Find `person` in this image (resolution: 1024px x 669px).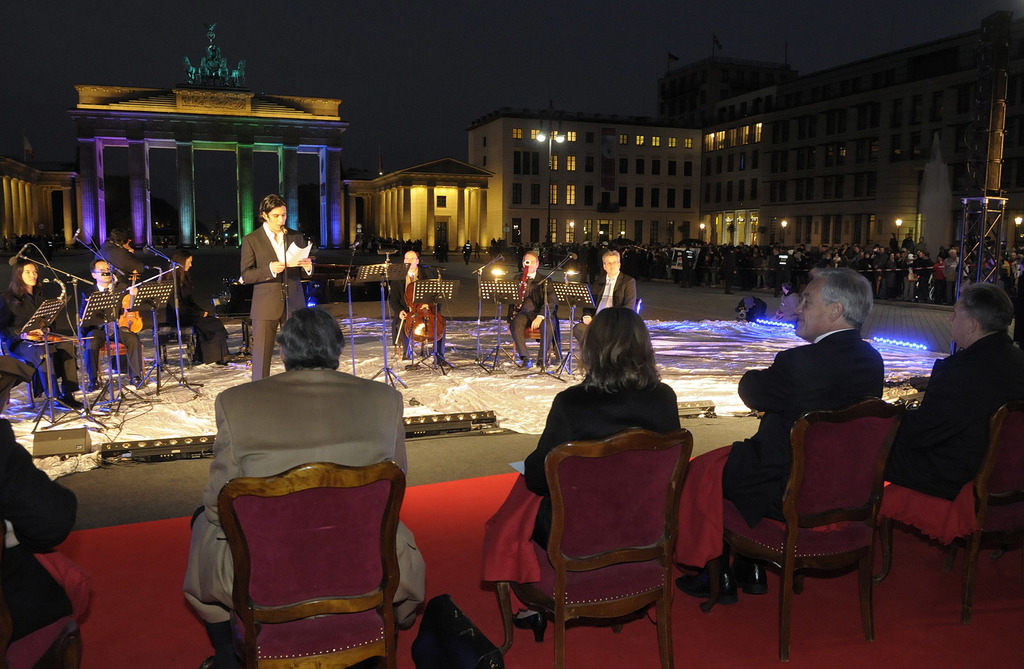
182/306/426/668.
